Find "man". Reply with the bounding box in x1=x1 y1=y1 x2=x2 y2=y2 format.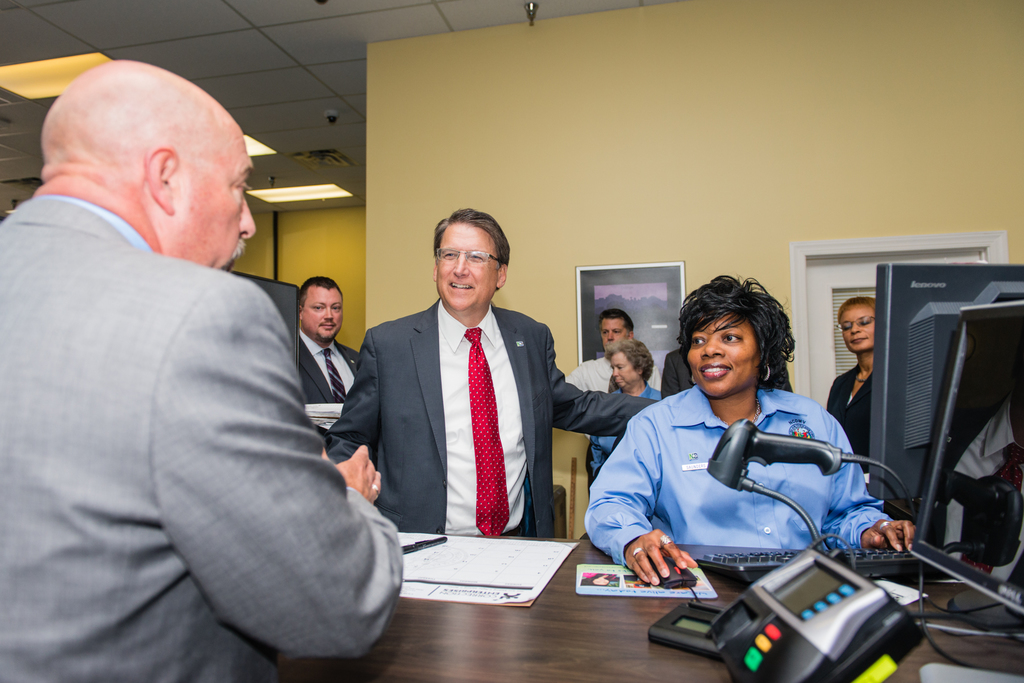
x1=331 y1=200 x2=664 y2=545.
